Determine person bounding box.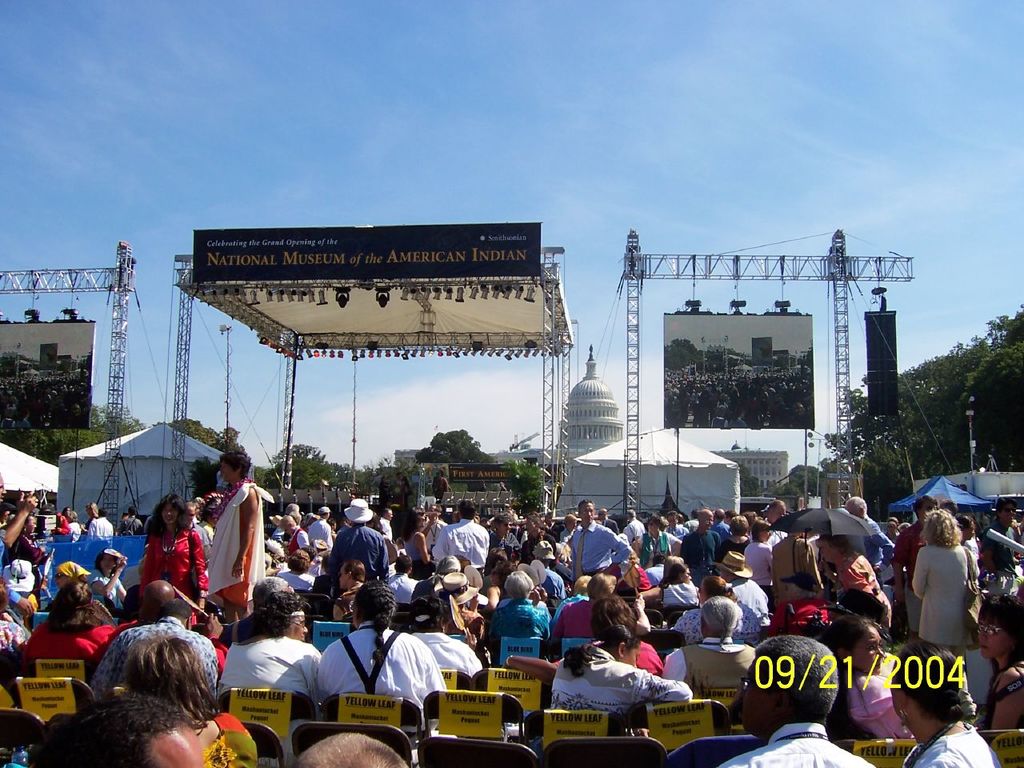
Determined: [left=10, top=510, right=50, bottom=606].
